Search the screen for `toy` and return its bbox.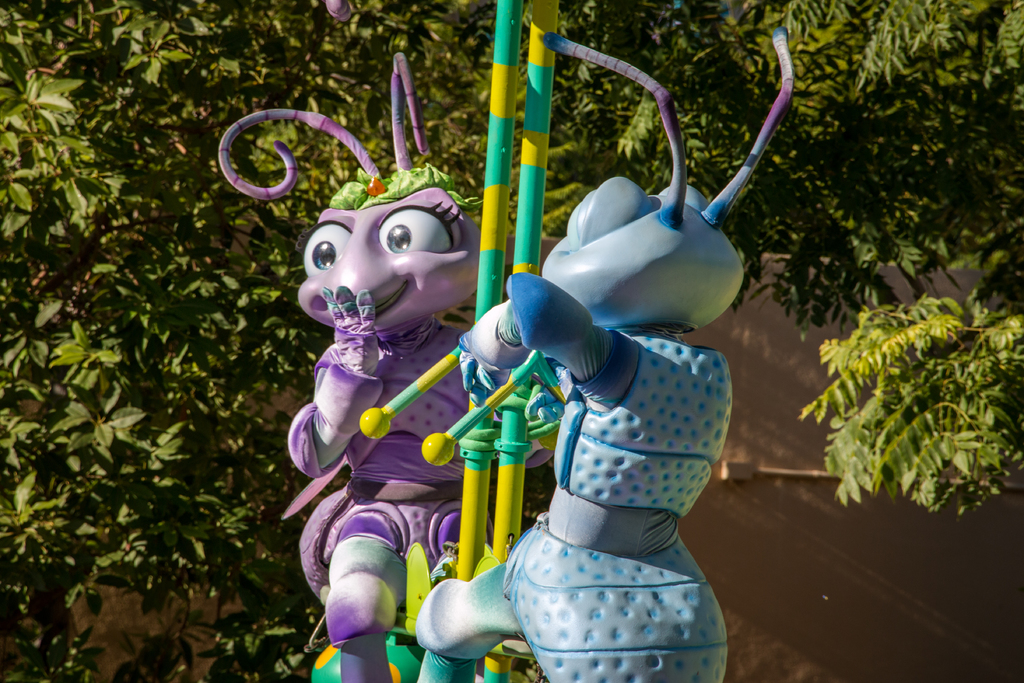
Found: pyautogui.locateOnScreen(264, 86, 796, 666).
